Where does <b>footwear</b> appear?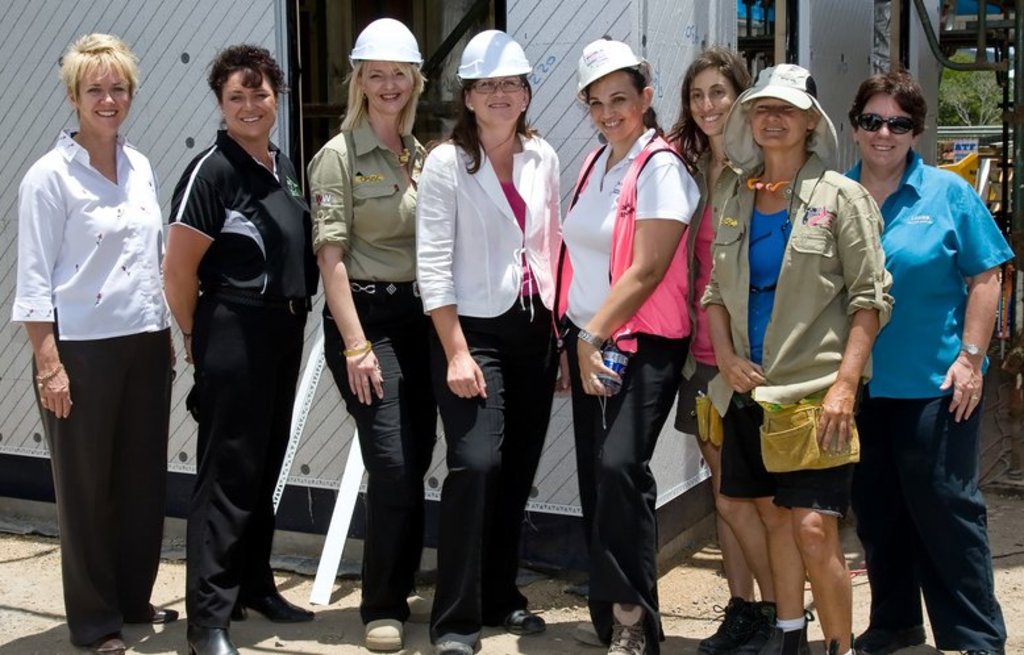
Appears at detection(846, 625, 925, 654).
